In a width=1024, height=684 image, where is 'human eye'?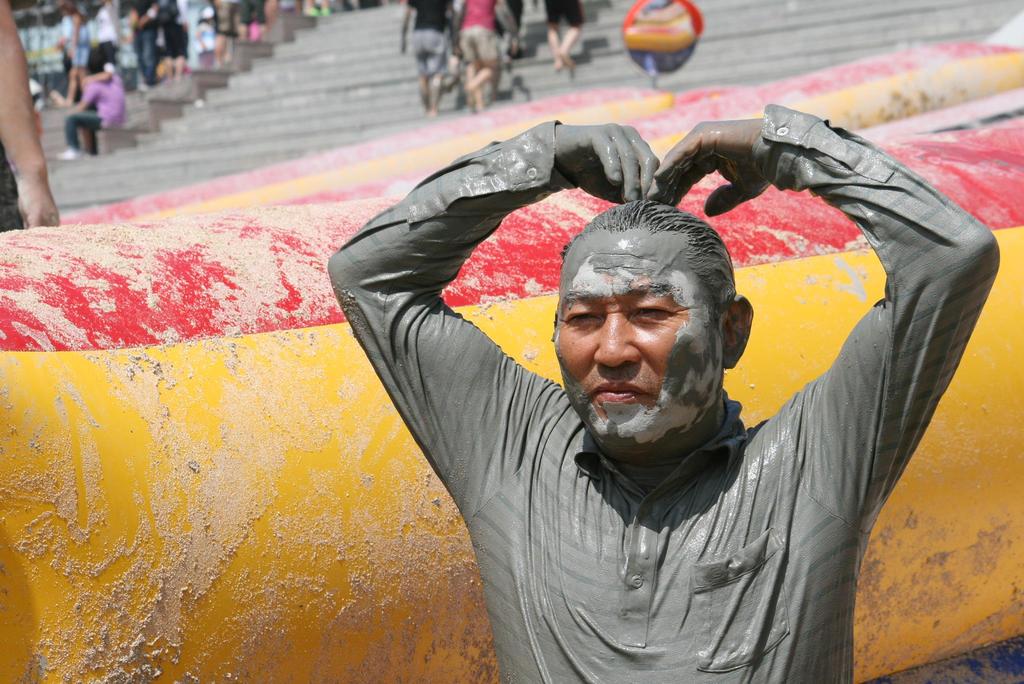
(left=561, top=306, right=602, bottom=332).
